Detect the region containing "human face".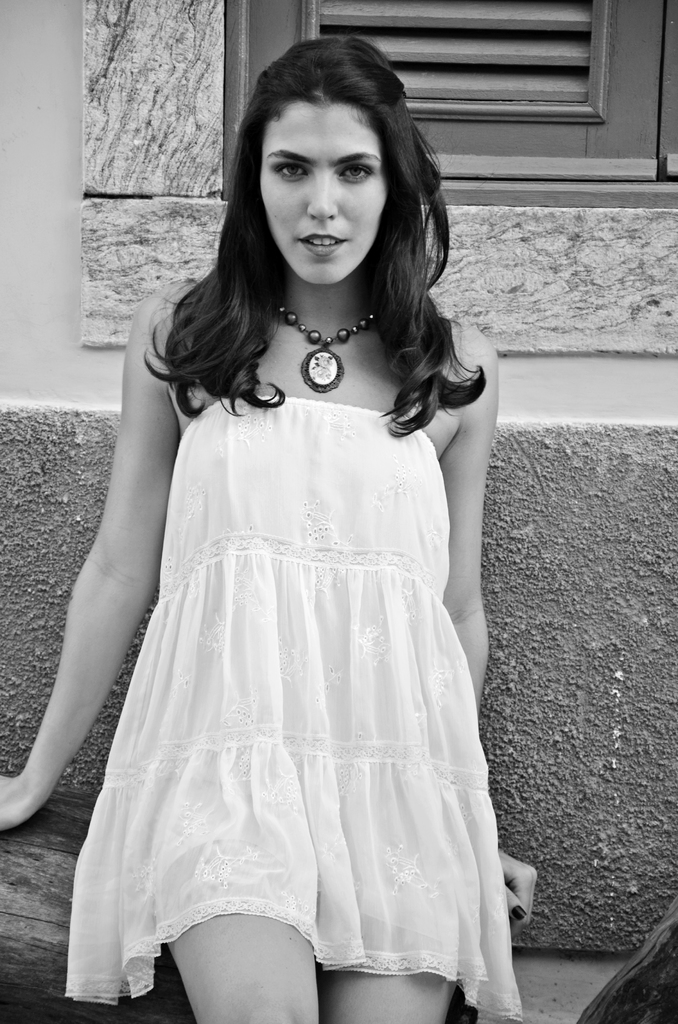
bbox=[259, 100, 385, 285].
